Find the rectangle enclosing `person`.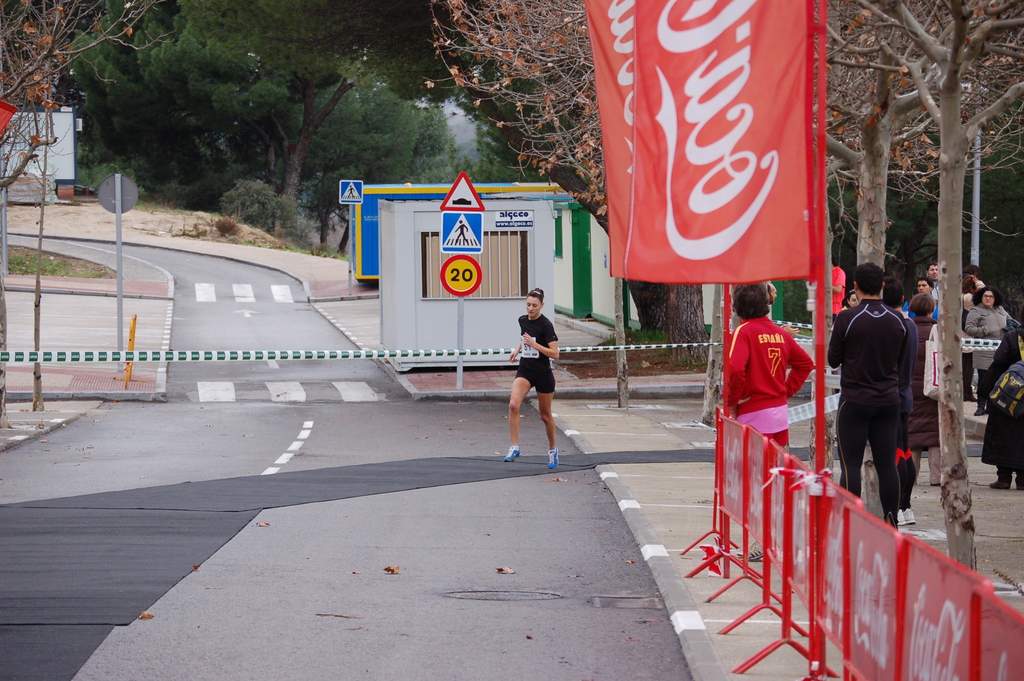
BBox(973, 313, 1023, 489).
